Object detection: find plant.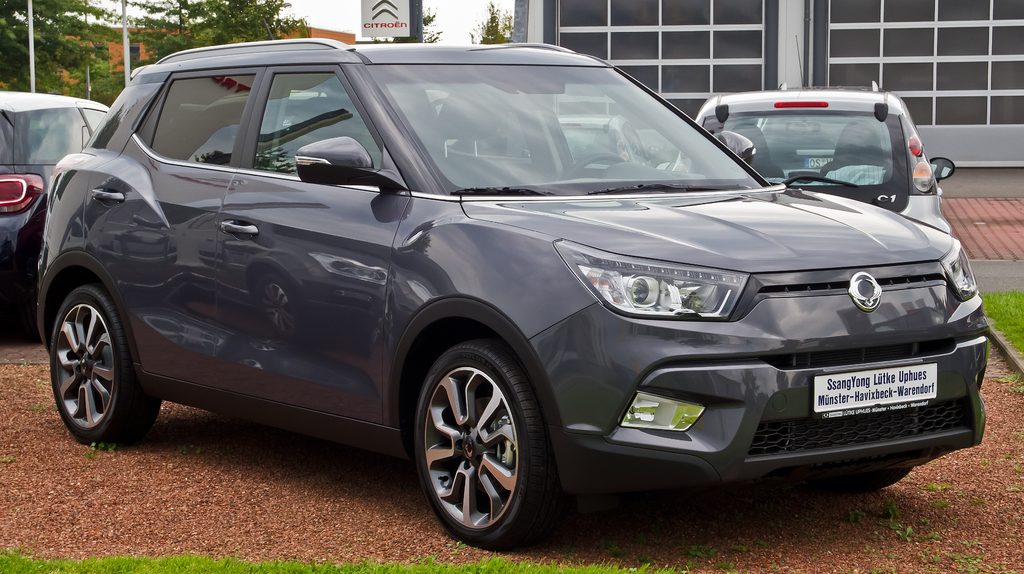
l=1020, t=465, r=1023, b=484.
